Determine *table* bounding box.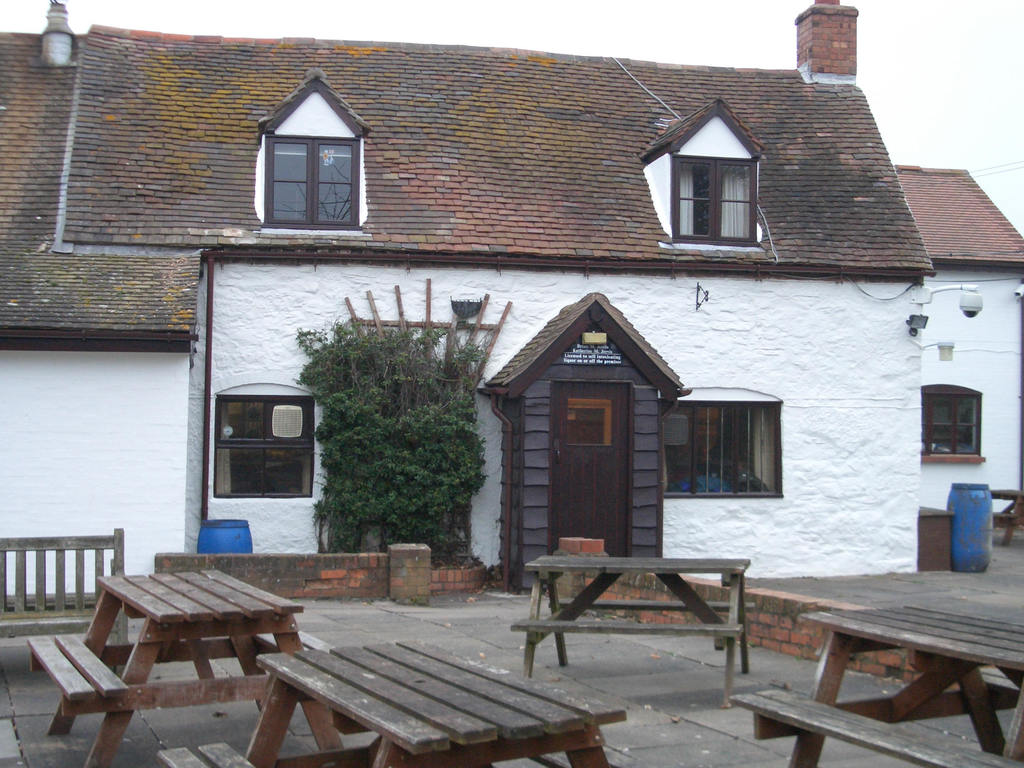
Determined: (left=251, top=637, right=621, bottom=767).
